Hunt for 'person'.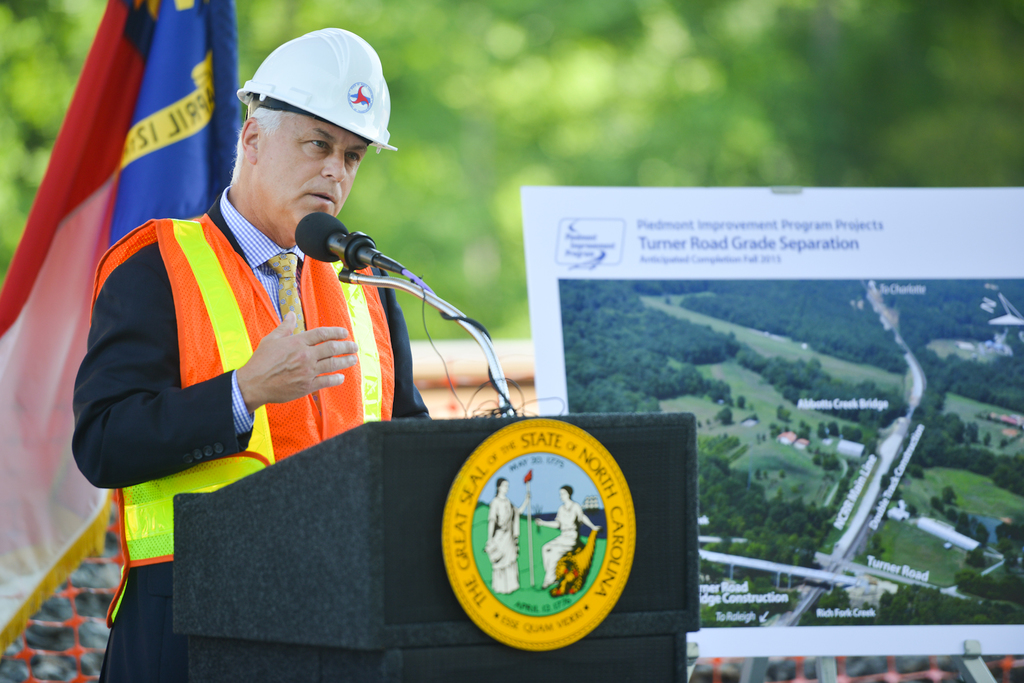
Hunted down at [532, 483, 600, 591].
